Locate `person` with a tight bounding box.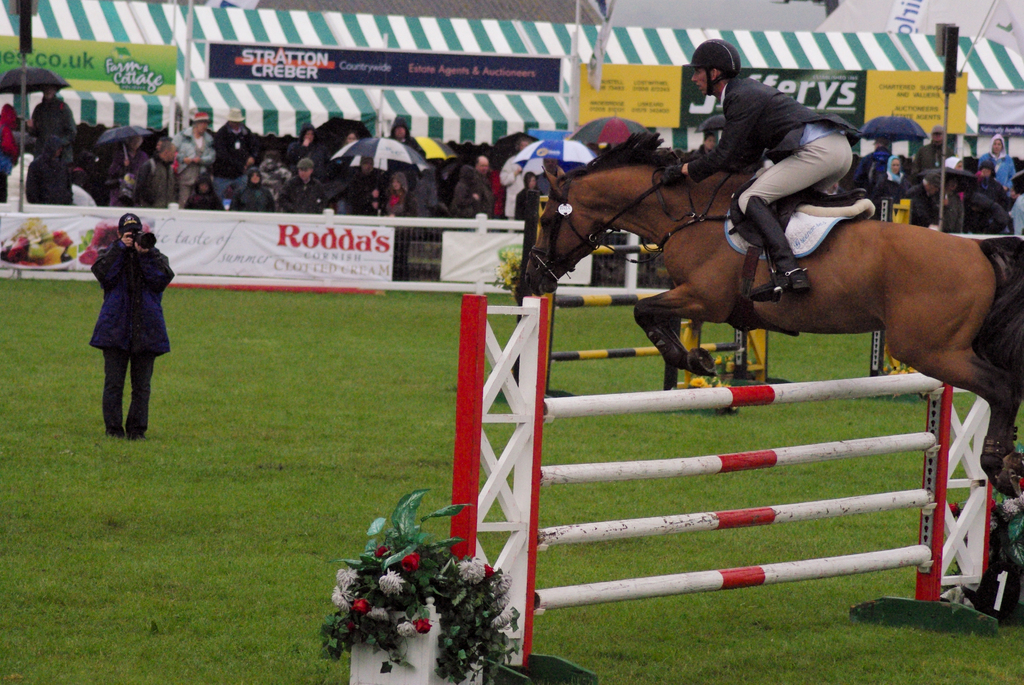
x1=292 y1=124 x2=319 y2=157.
